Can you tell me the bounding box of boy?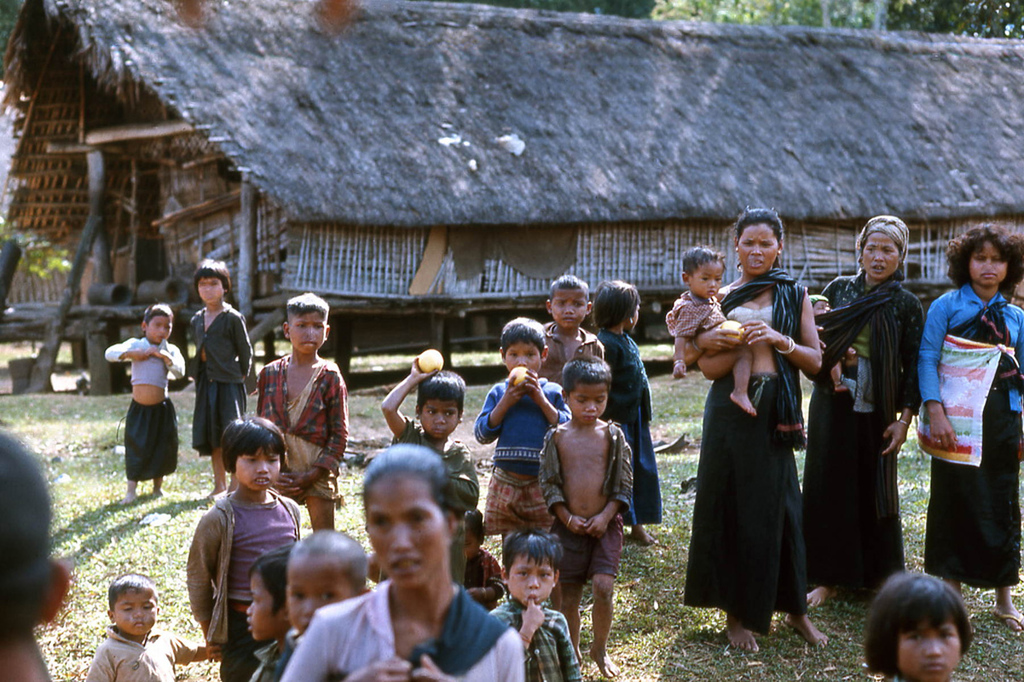
(left=246, top=539, right=294, bottom=681).
